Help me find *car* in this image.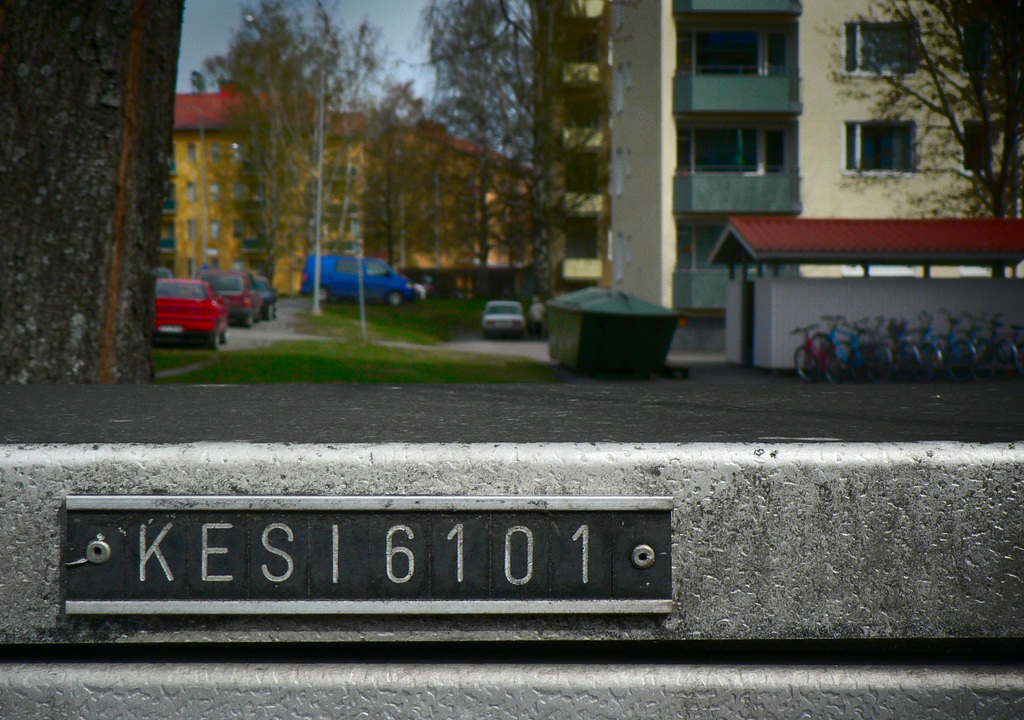
Found it: box=[199, 273, 262, 325].
